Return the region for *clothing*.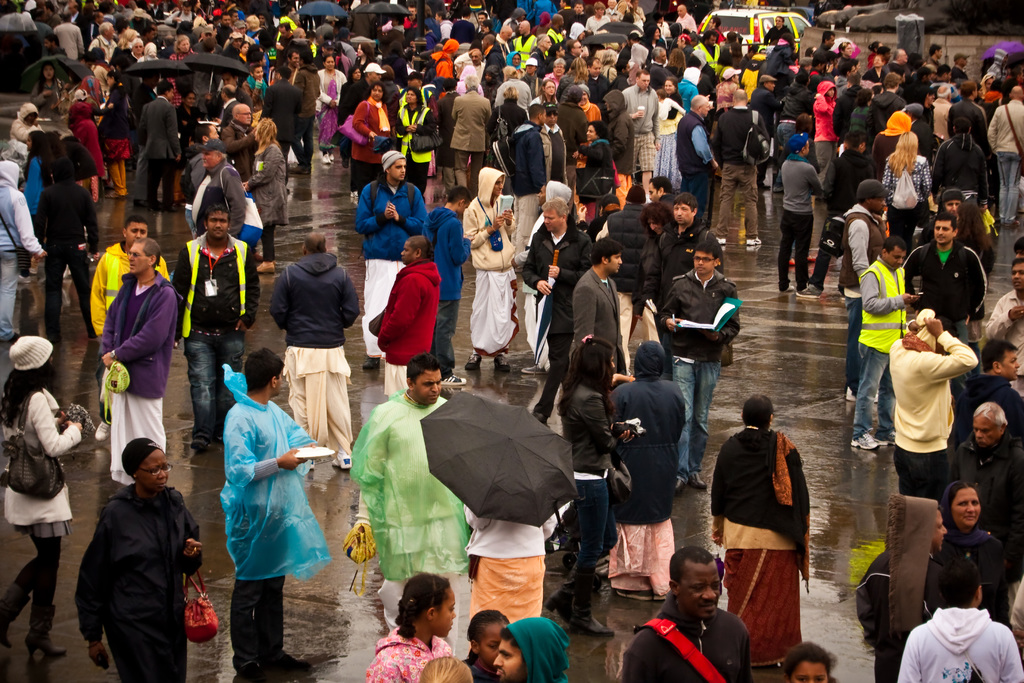
detection(950, 366, 1023, 447).
